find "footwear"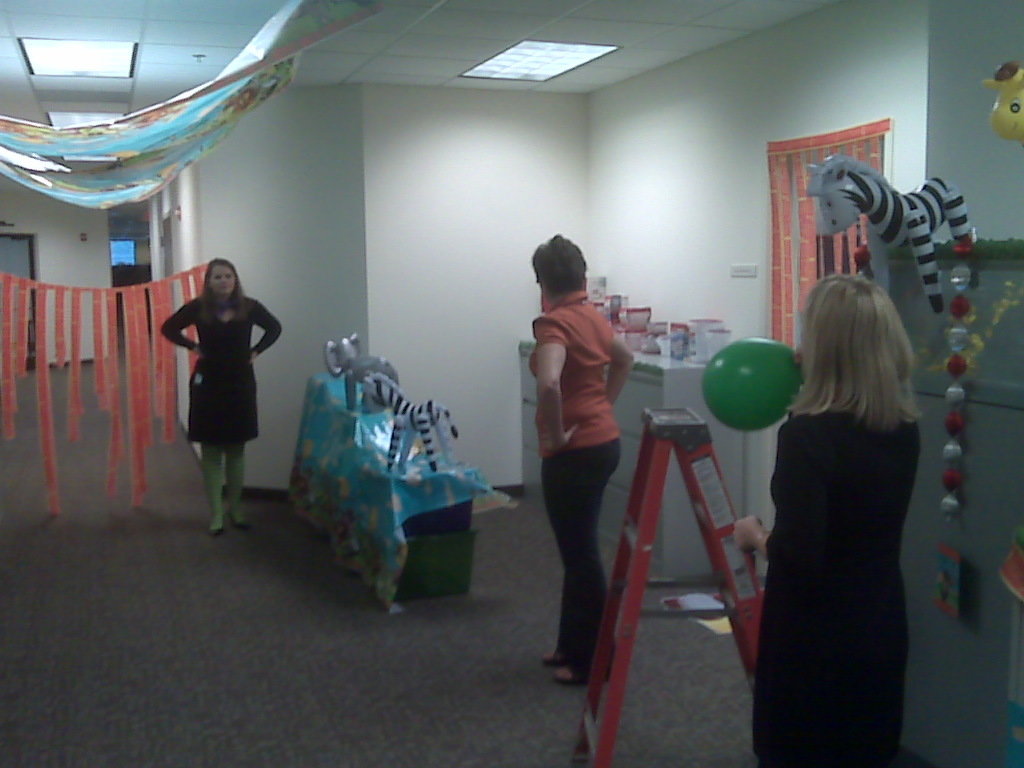
bbox(207, 524, 223, 536)
